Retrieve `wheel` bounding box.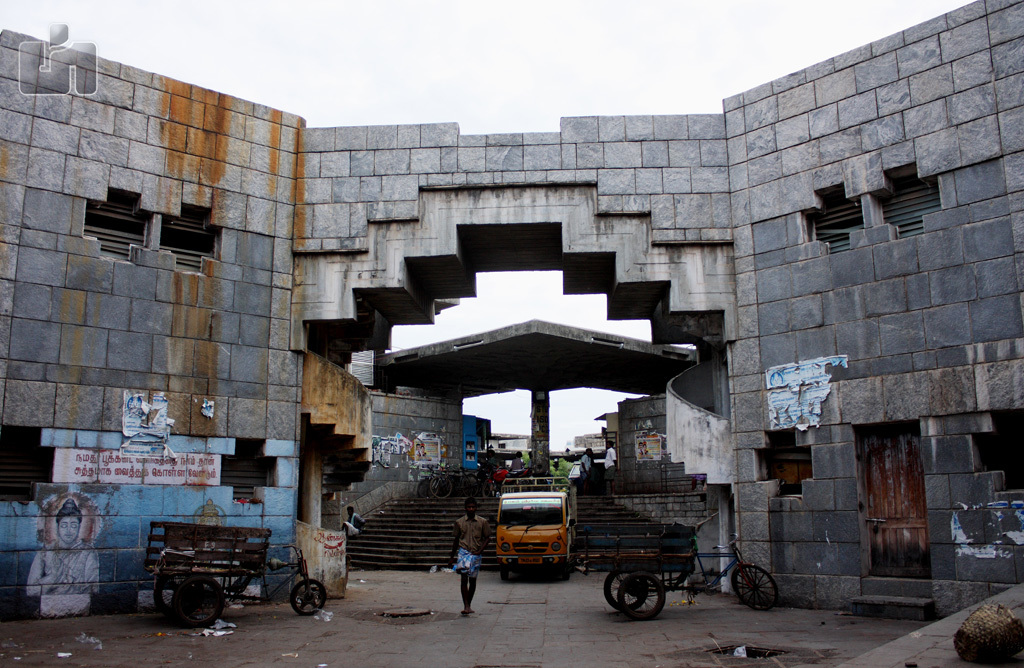
Bounding box: left=178, top=575, right=224, bottom=634.
